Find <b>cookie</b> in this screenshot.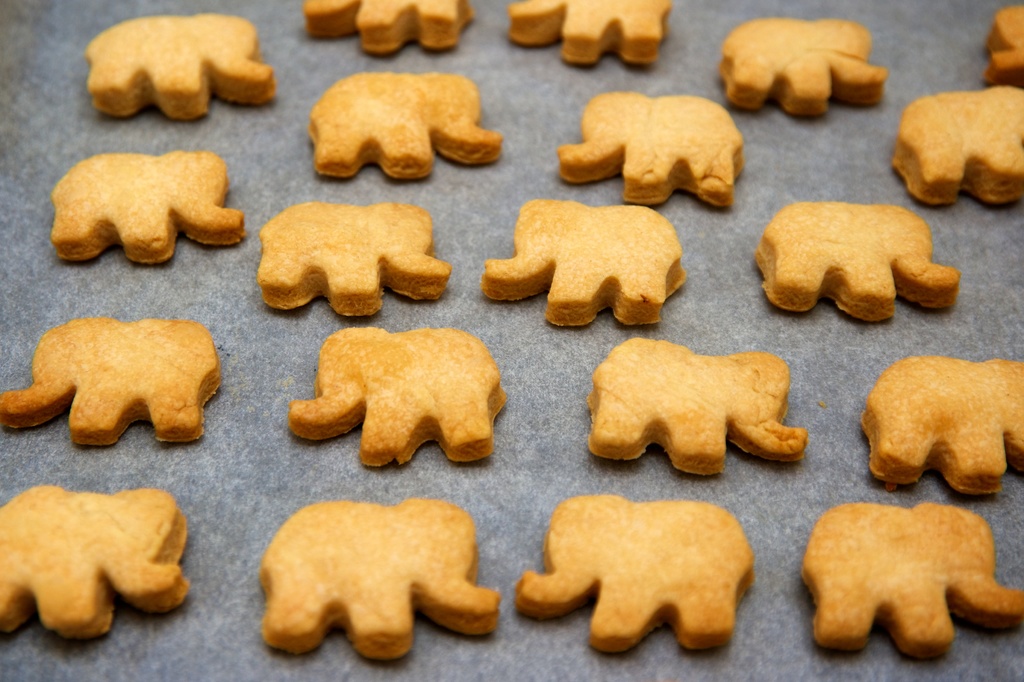
The bounding box for <b>cookie</b> is select_region(309, 68, 503, 183).
